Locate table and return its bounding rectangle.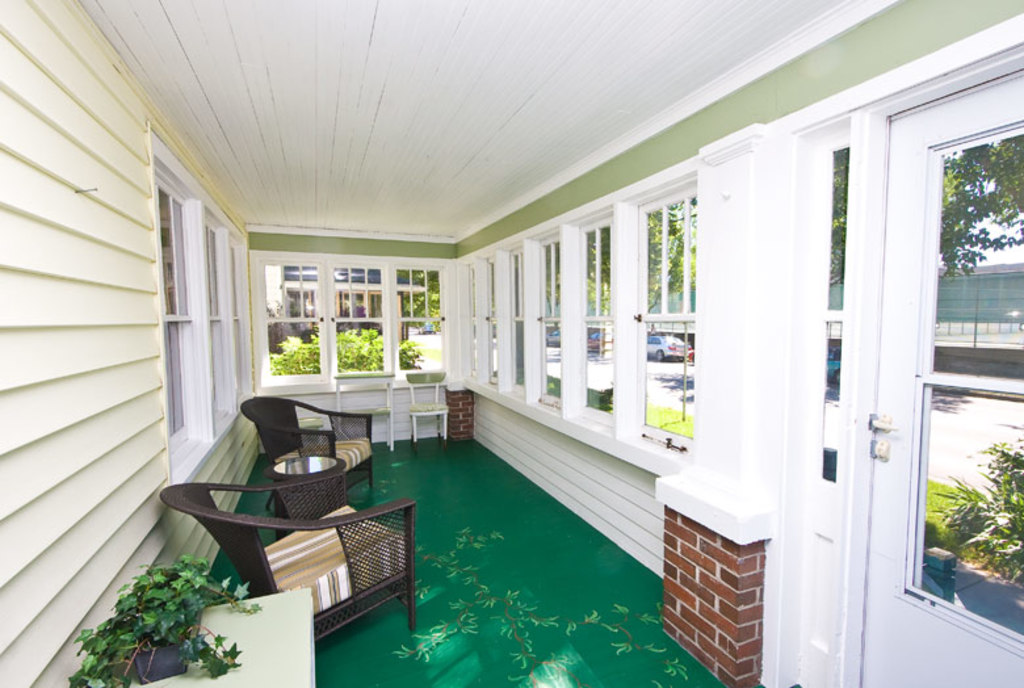
bbox=[117, 586, 316, 687].
